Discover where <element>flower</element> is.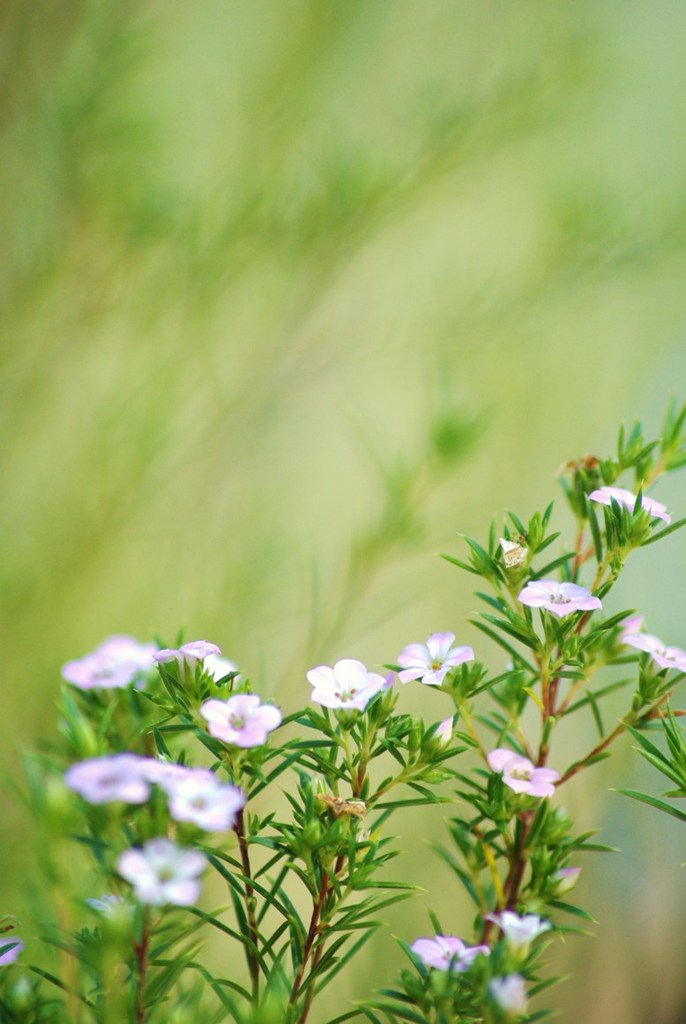
Discovered at BBox(411, 933, 487, 976).
